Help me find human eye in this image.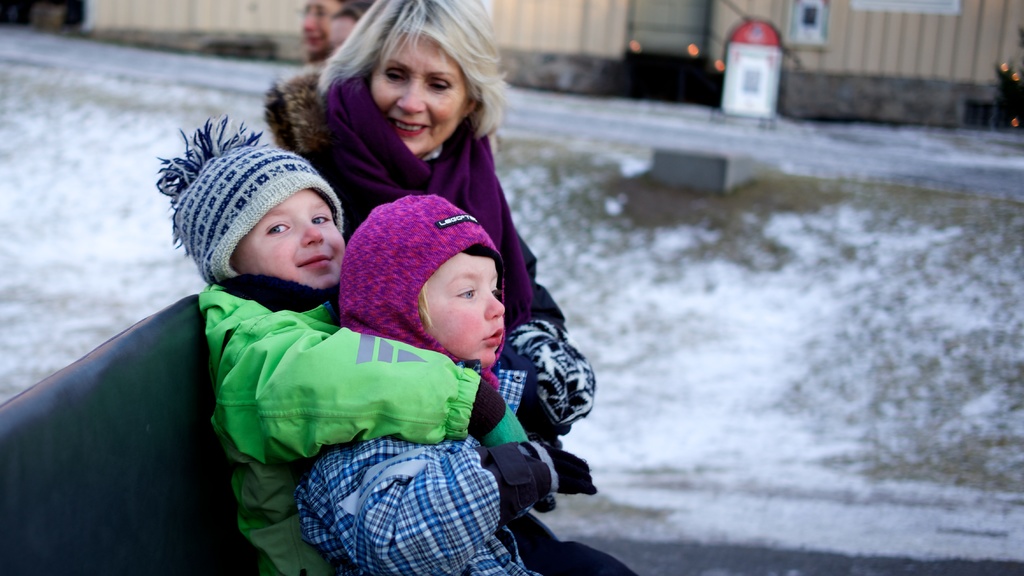
Found it: crop(451, 283, 477, 300).
